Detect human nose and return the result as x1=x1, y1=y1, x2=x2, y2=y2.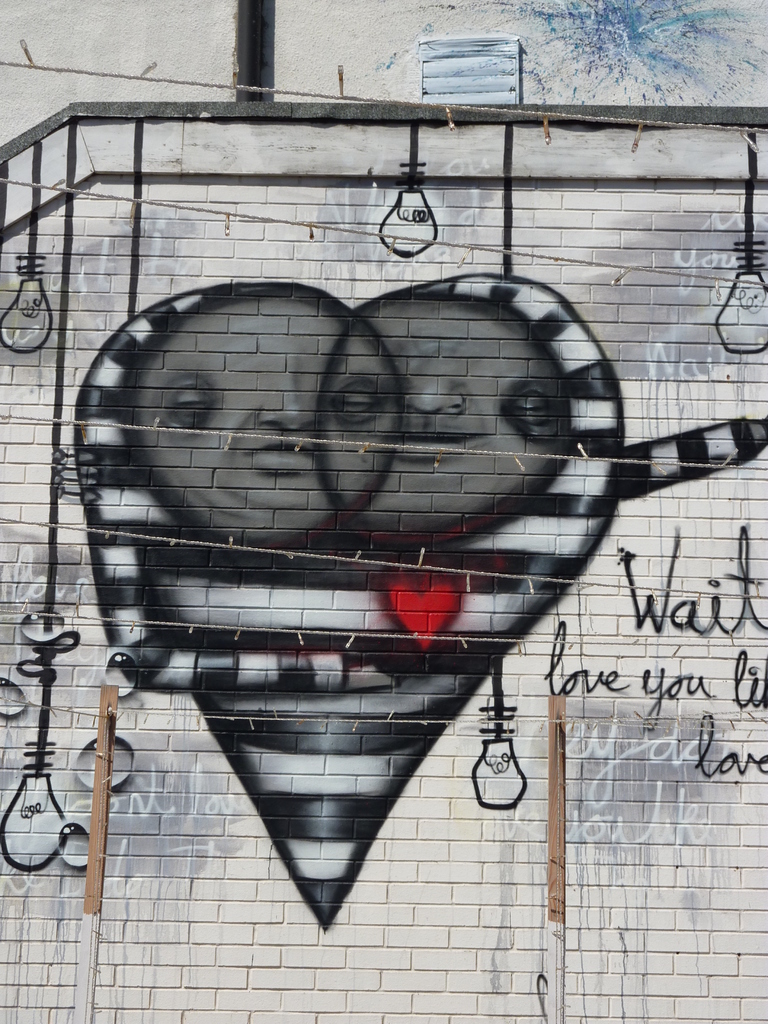
x1=259, y1=370, x2=319, y2=428.
